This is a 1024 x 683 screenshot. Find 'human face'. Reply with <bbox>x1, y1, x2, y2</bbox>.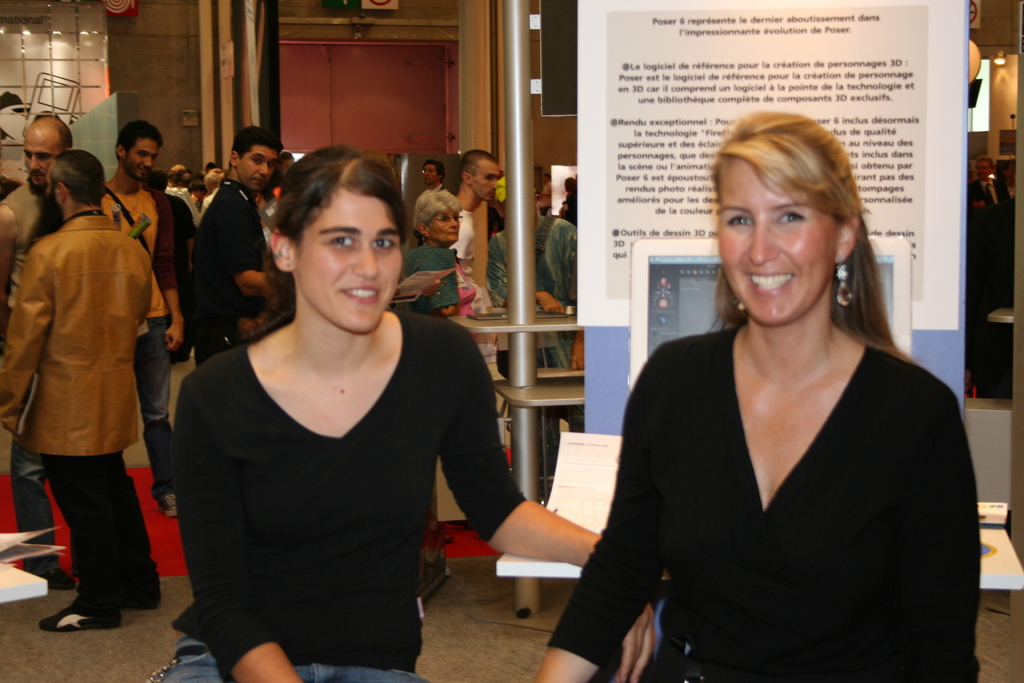
<bbox>718, 155, 840, 327</bbox>.
